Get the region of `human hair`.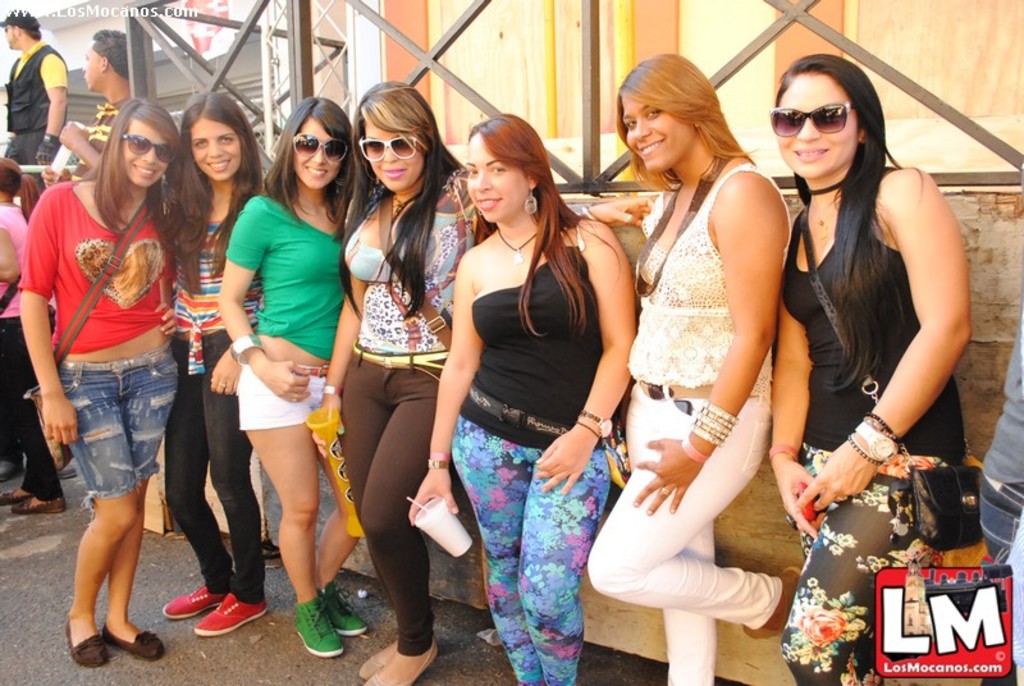
crop(264, 95, 349, 219).
